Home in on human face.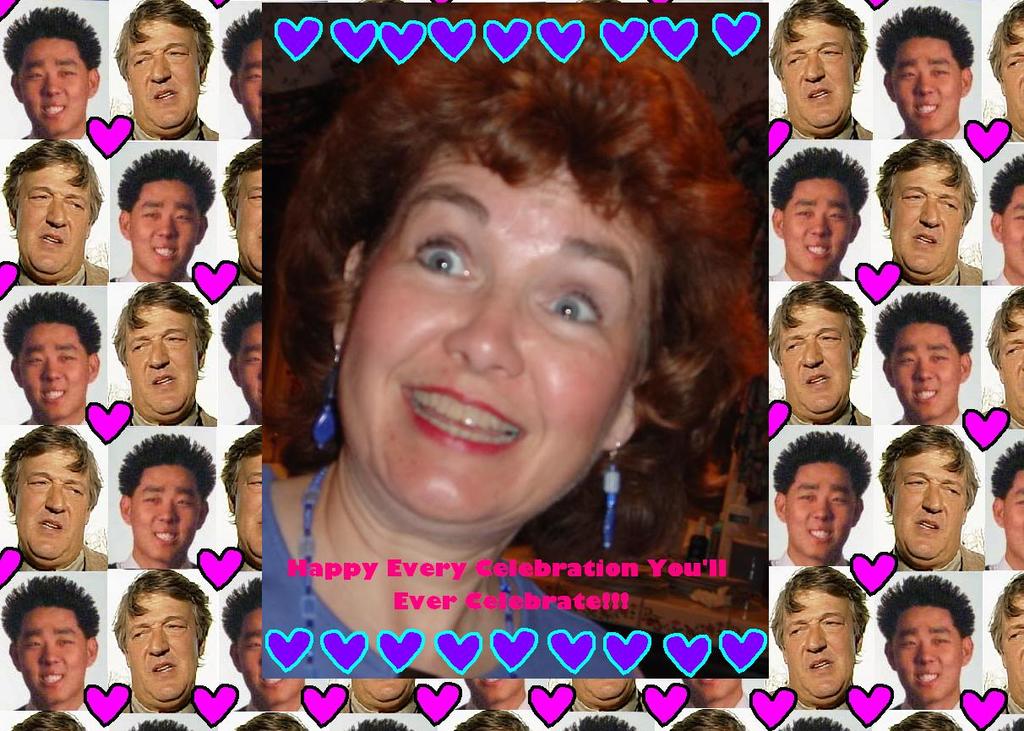
Homed in at bbox=[896, 608, 959, 697].
